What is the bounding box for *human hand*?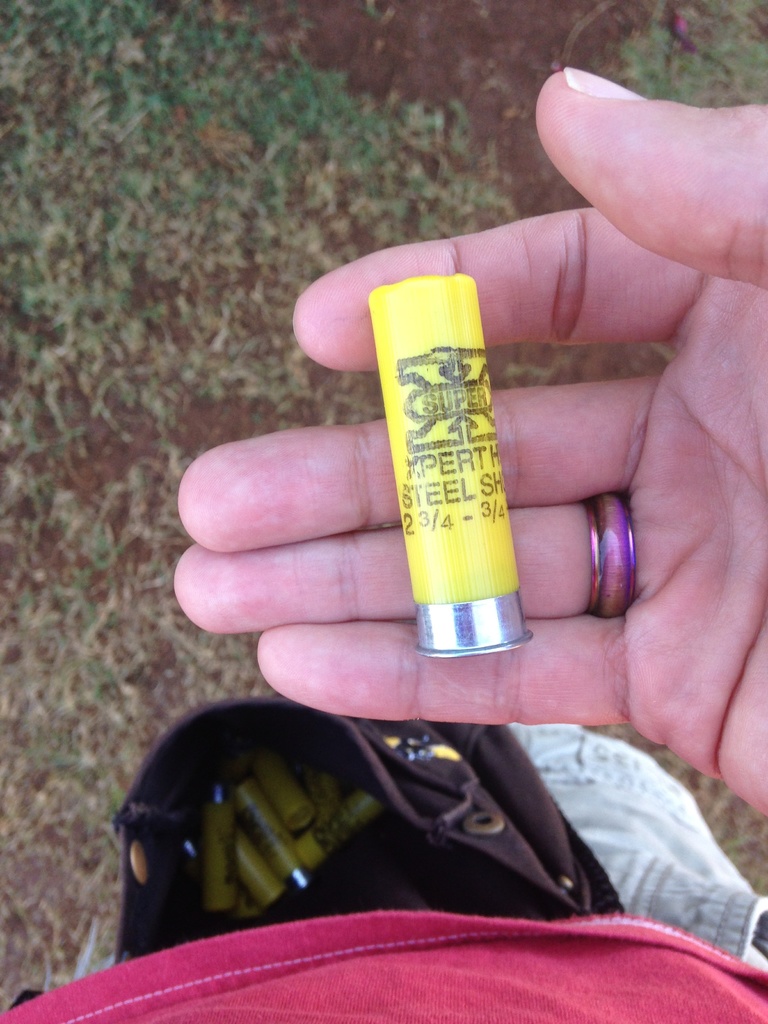
171,66,767,818.
